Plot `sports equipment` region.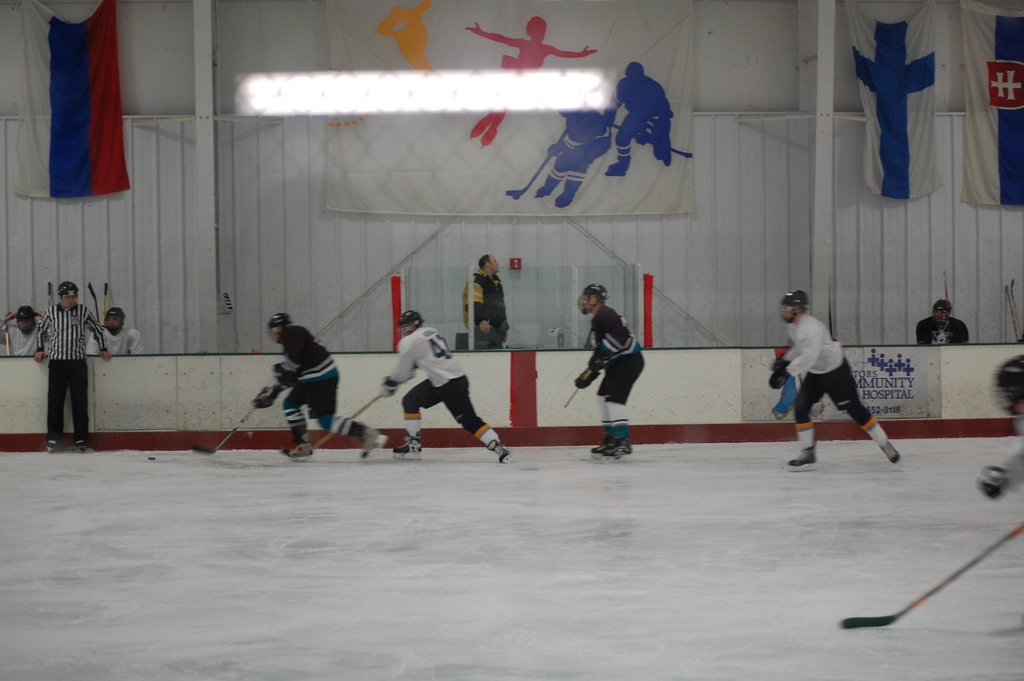
Plotted at bbox=[767, 363, 791, 389].
